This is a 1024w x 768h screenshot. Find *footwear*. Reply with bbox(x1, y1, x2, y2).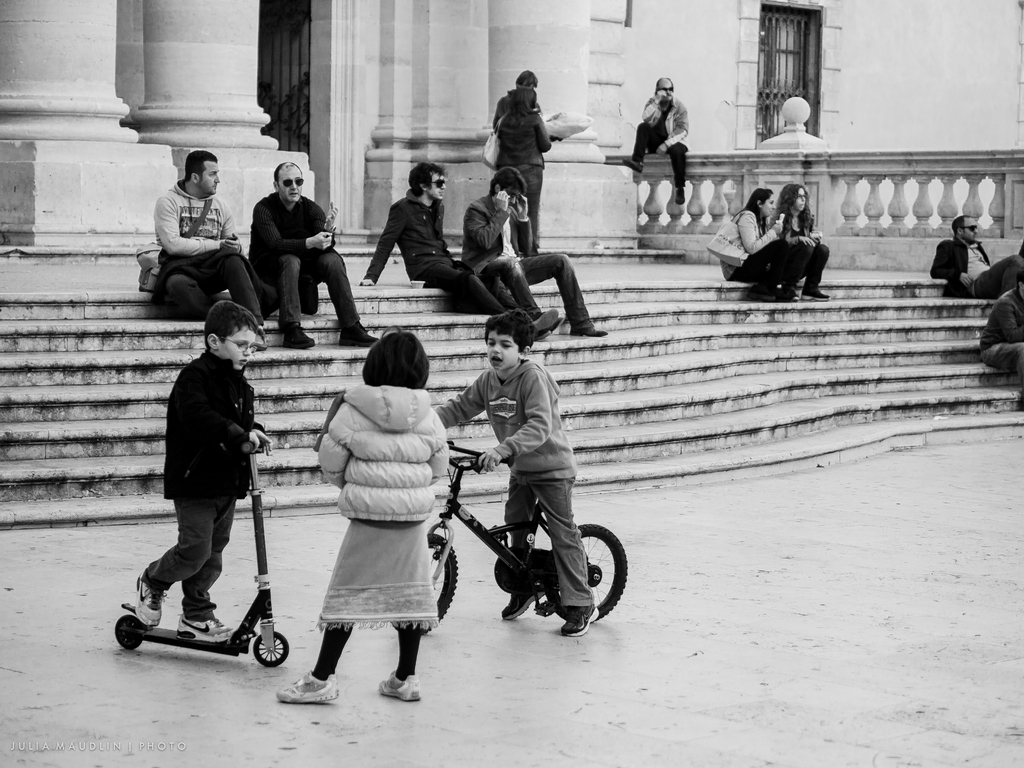
bbox(137, 566, 164, 623).
